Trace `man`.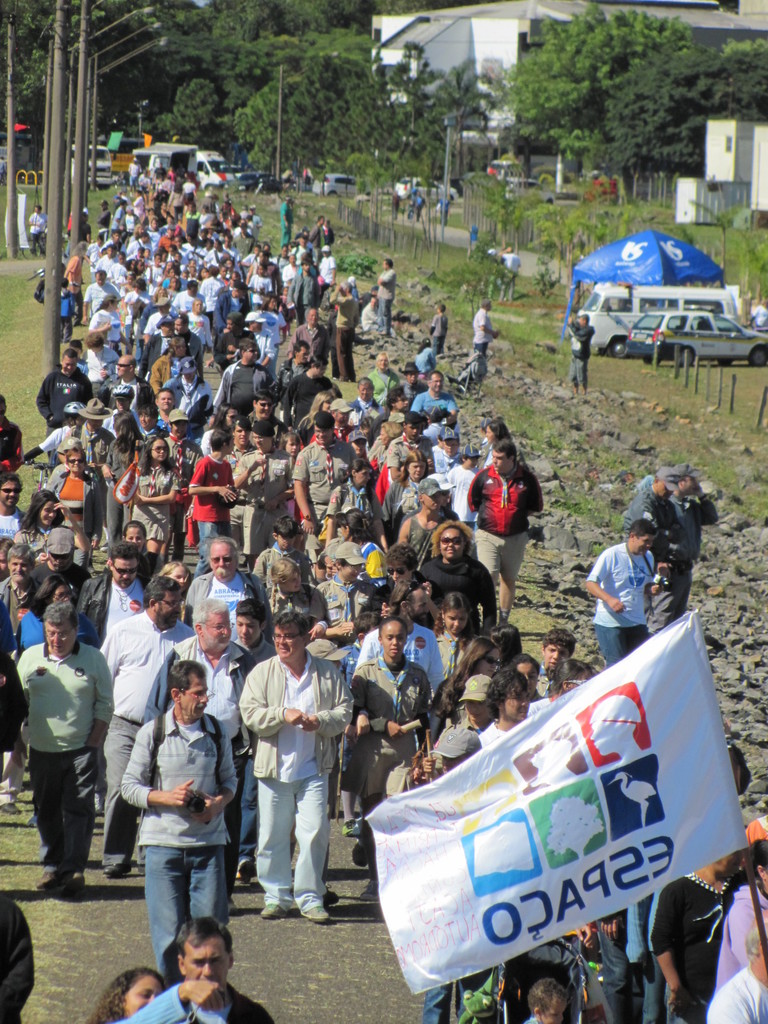
Traced to [237,607,341,926].
